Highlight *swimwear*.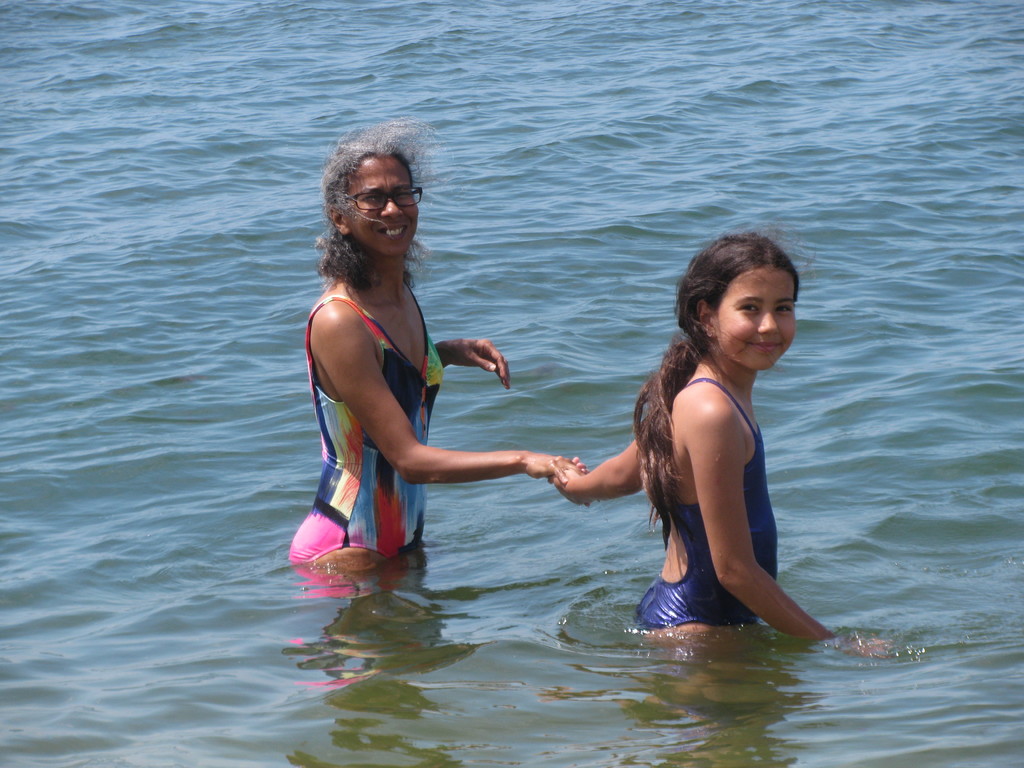
Highlighted region: (286,281,450,574).
